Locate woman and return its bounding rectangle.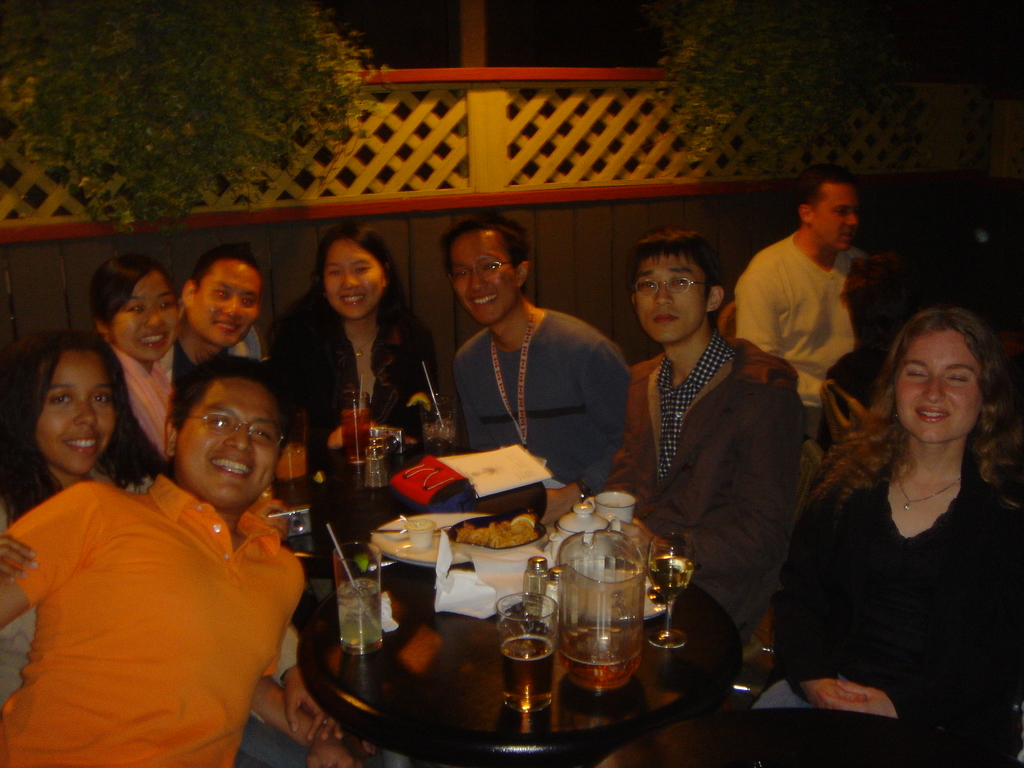
[88,257,178,474].
